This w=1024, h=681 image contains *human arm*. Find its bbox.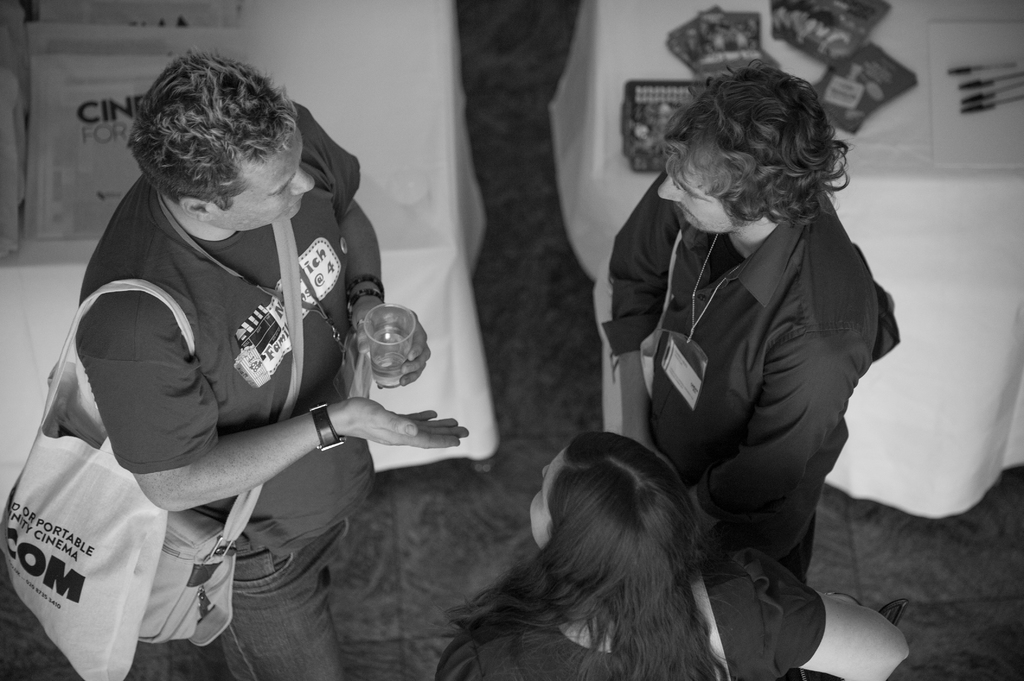
(left=602, top=172, right=676, bottom=476).
